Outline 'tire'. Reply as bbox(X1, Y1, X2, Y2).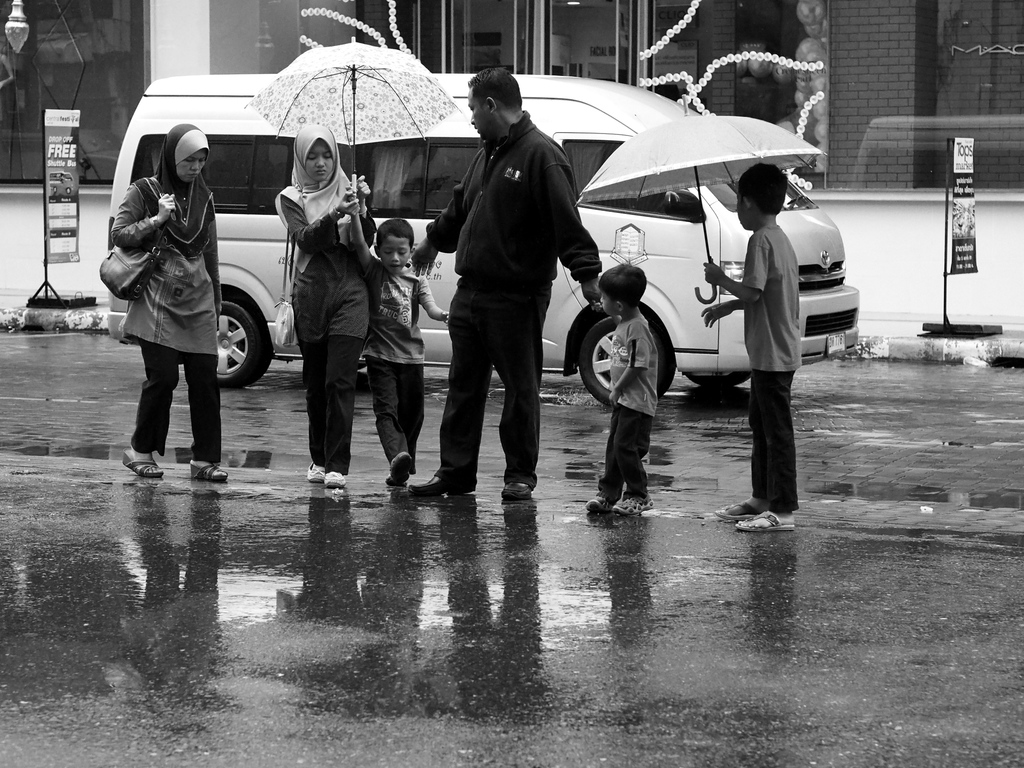
bbox(213, 300, 269, 387).
